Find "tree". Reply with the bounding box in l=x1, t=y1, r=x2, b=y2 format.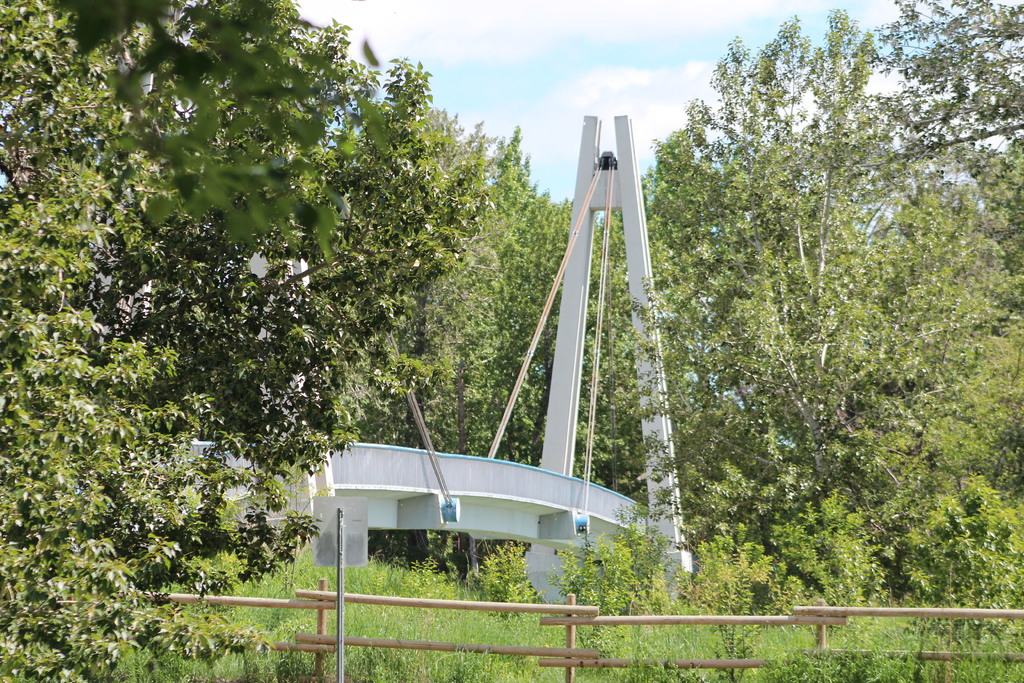
l=643, t=40, r=975, b=598.
